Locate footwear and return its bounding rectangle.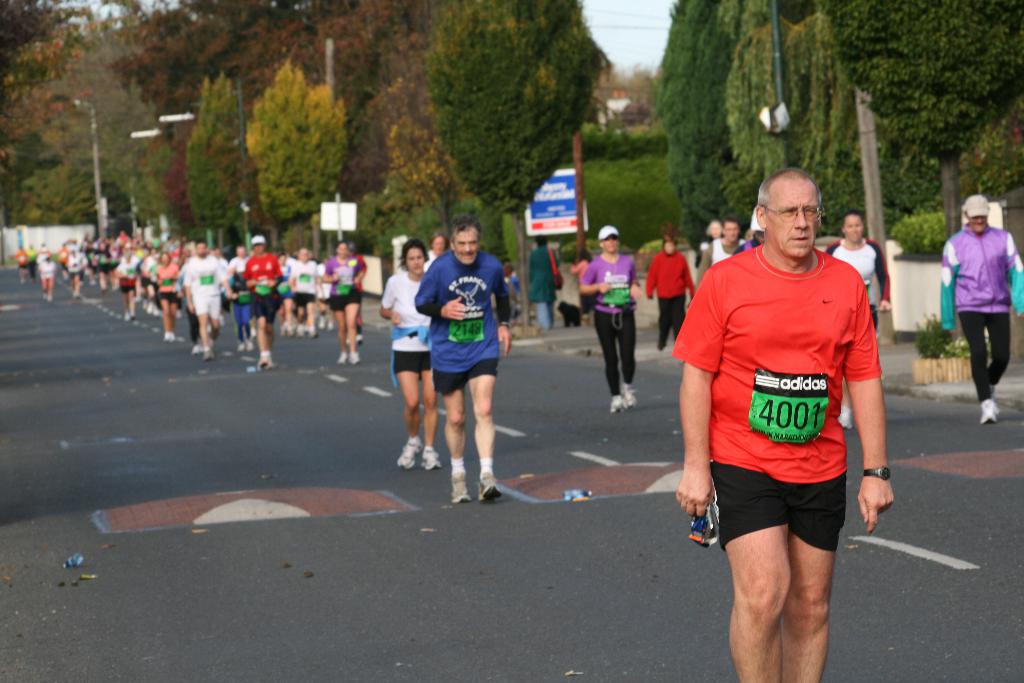
446,472,472,505.
